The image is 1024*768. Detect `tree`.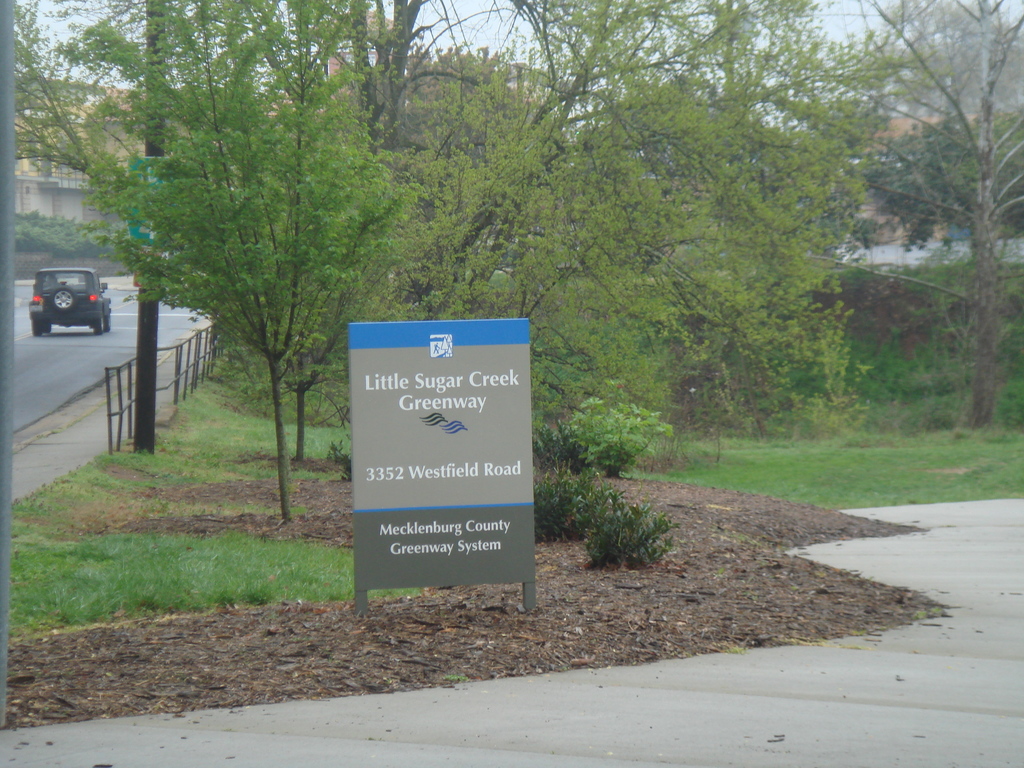
Detection: left=38, top=23, right=1000, bottom=563.
